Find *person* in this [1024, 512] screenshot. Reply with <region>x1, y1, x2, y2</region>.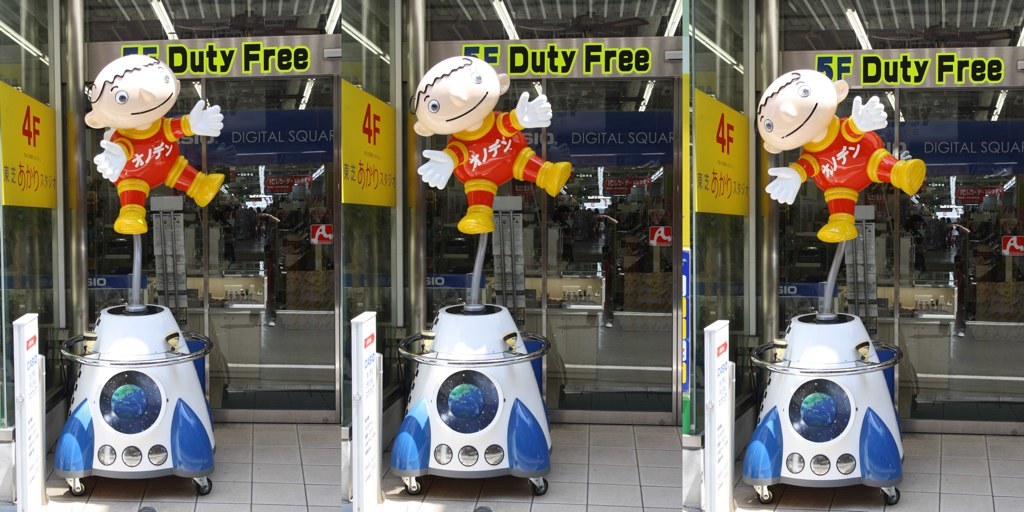
<region>763, 68, 931, 240</region>.
